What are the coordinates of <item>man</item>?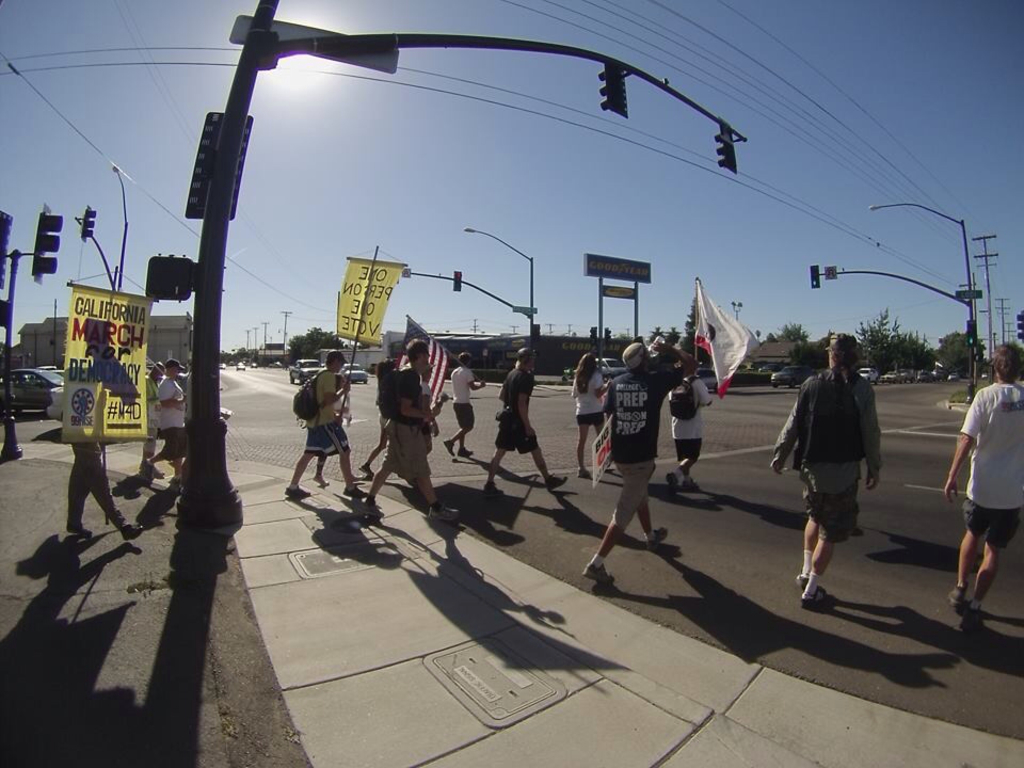
BBox(445, 350, 482, 459).
